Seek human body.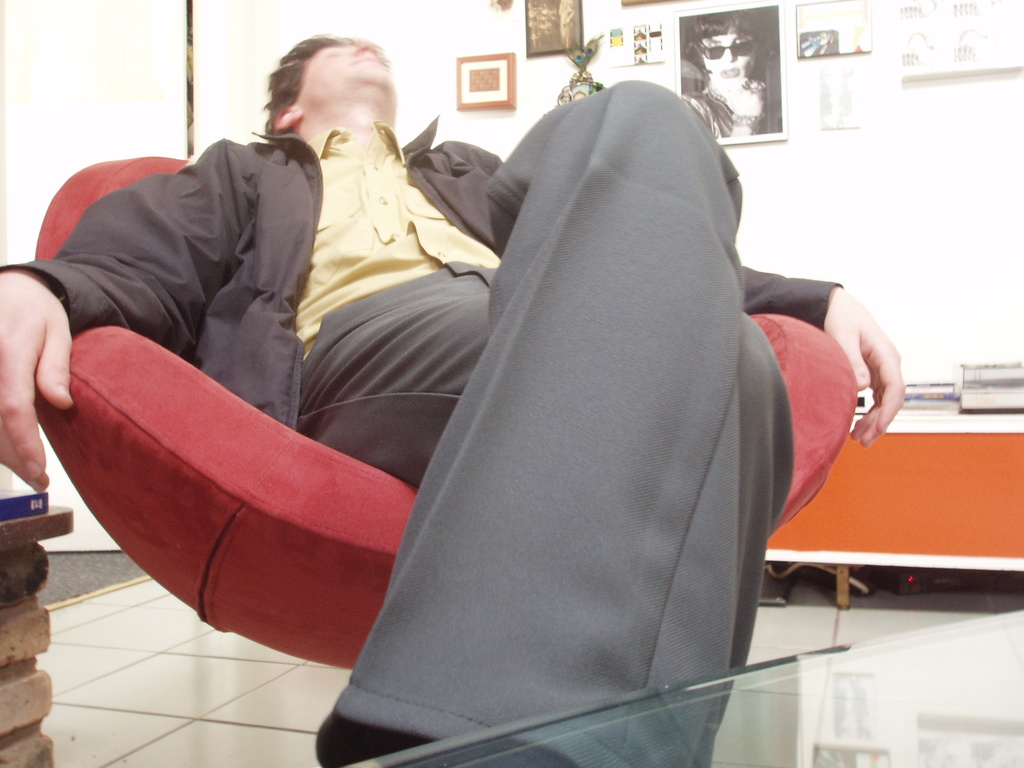
detection(35, 68, 860, 749).
